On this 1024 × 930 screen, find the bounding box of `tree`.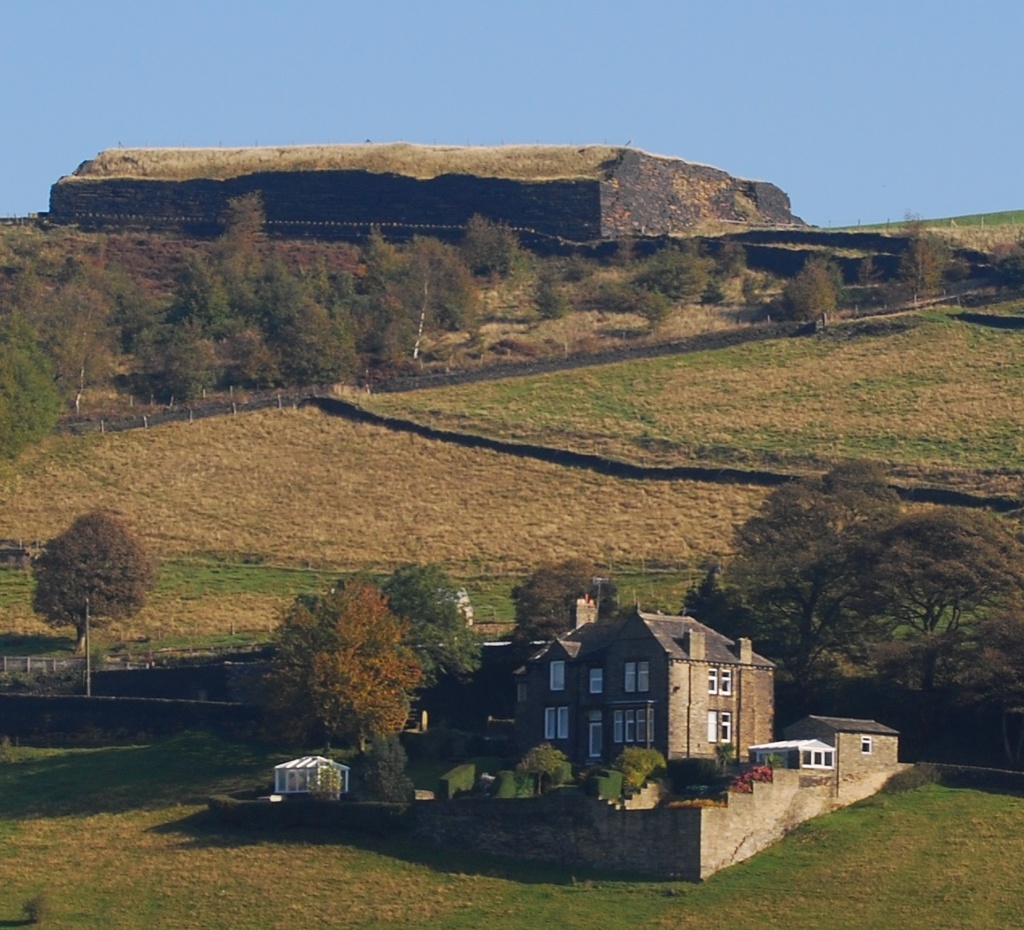
Bounding box: 518:741:566:799.
